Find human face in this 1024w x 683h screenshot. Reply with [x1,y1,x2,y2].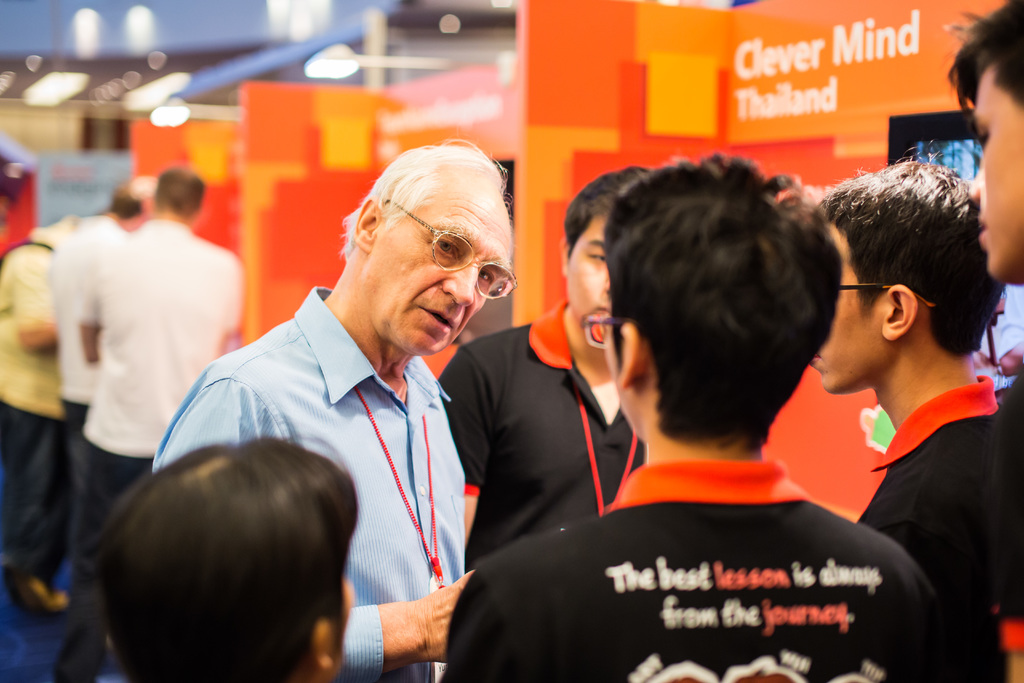
[565,214,610,318].
